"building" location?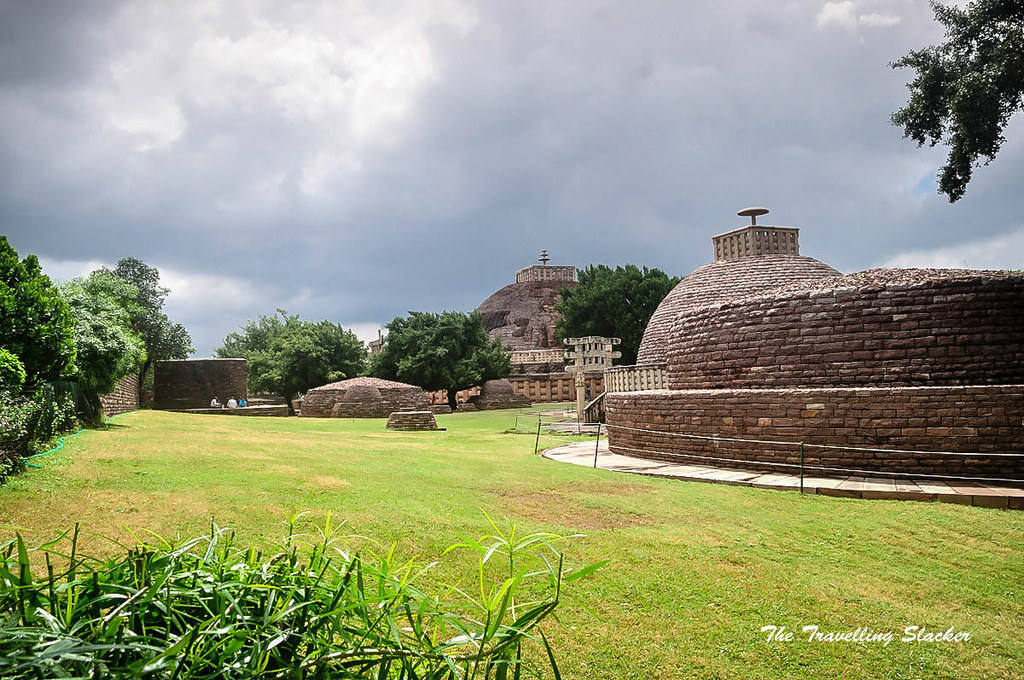
(473,249,585,348)
